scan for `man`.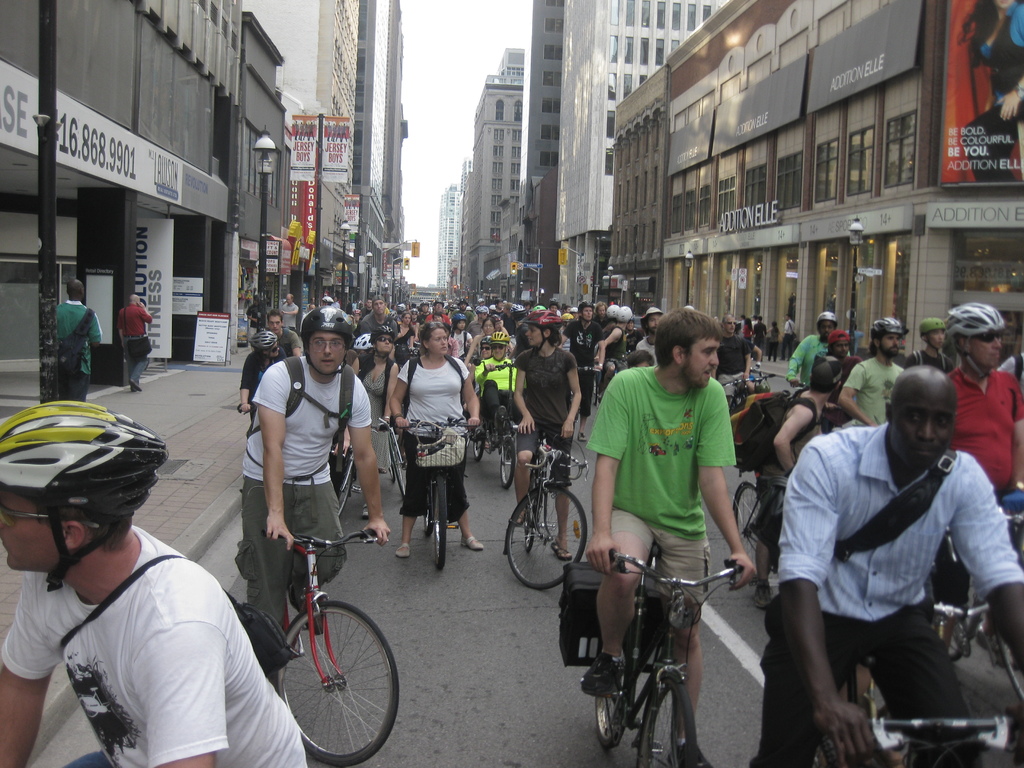
Scan result: l=0, t=396, r=314, b=767.
